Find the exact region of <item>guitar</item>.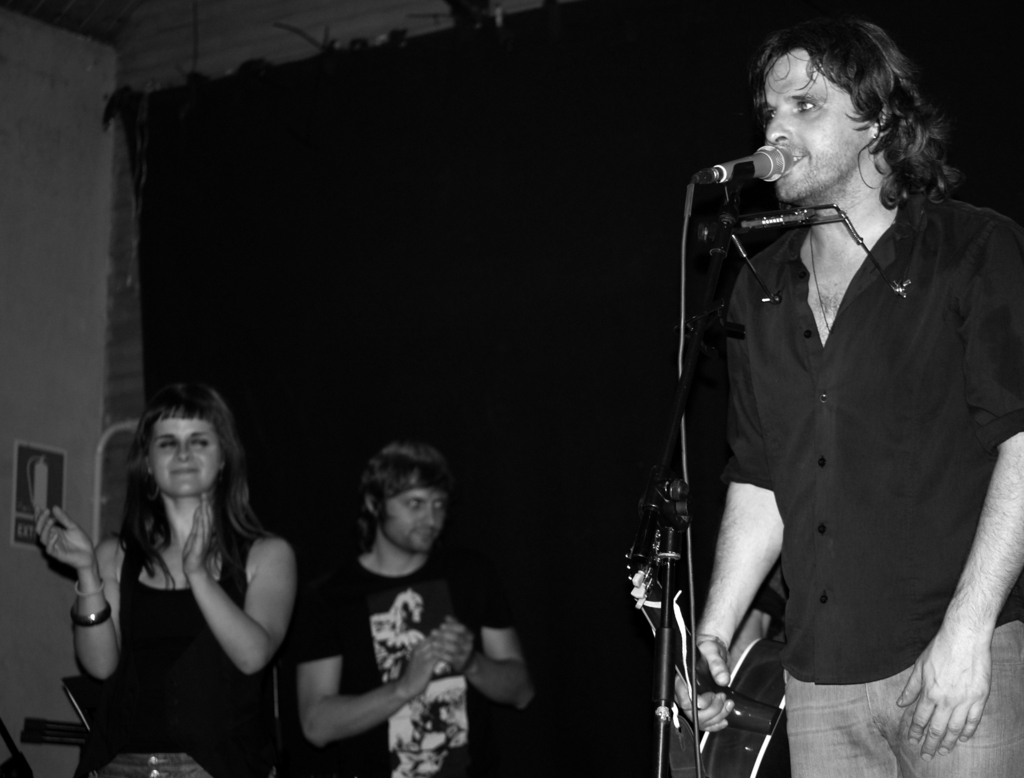
Exact region: <region>622, 535, 795, 775</region>.
